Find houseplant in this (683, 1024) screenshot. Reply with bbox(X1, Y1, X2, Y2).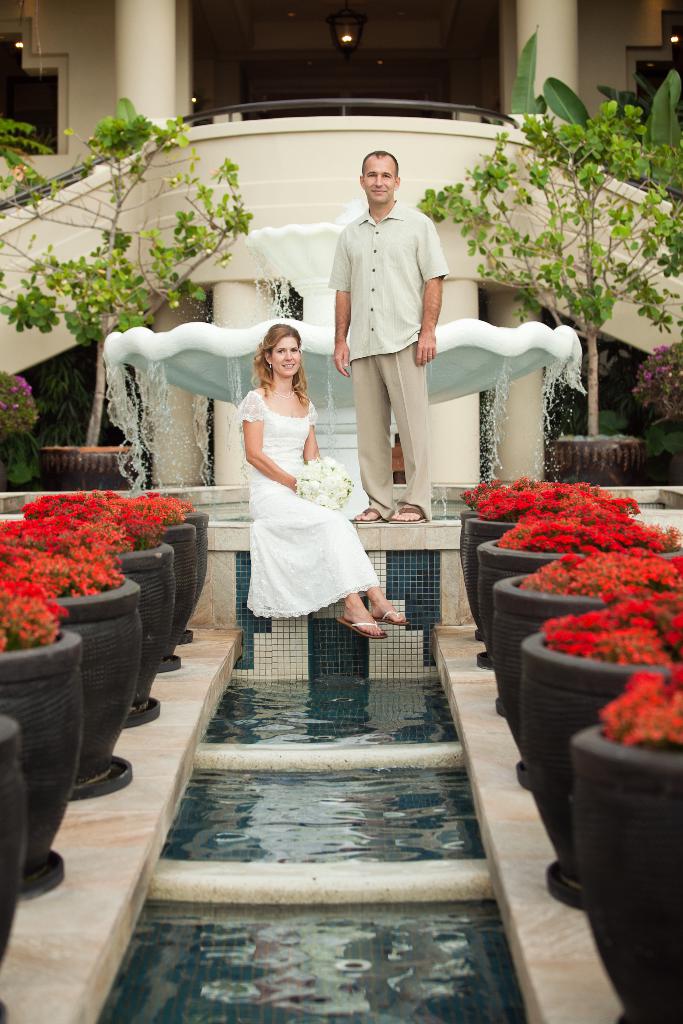
bbox(481, 534, 682, 724).
